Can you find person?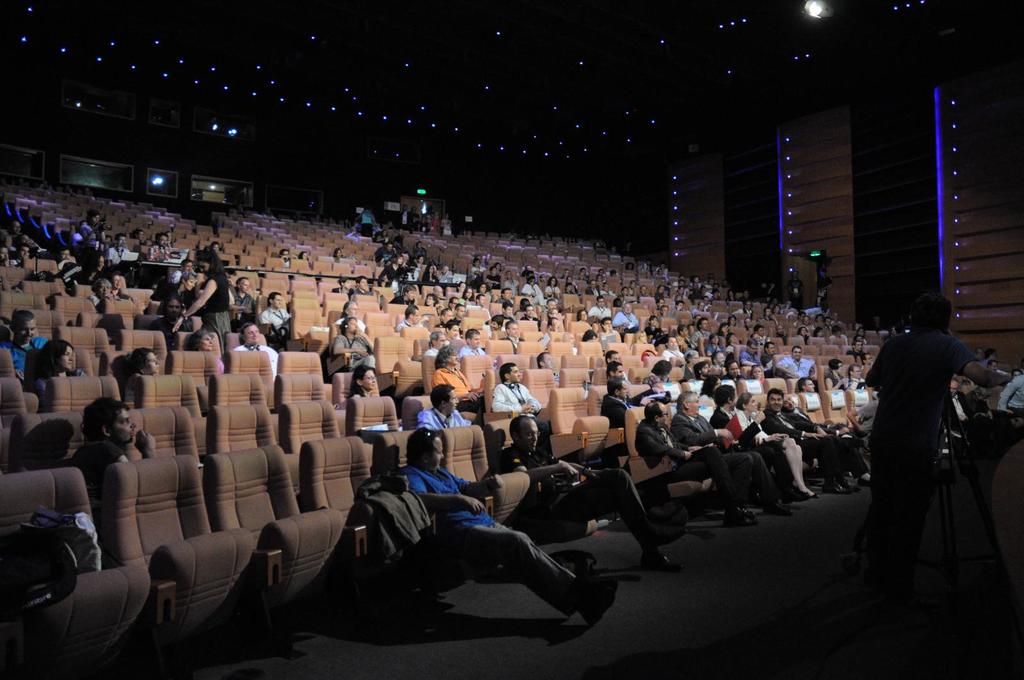
Yes, bounding box: bbox(422, 386, 477, 434).
